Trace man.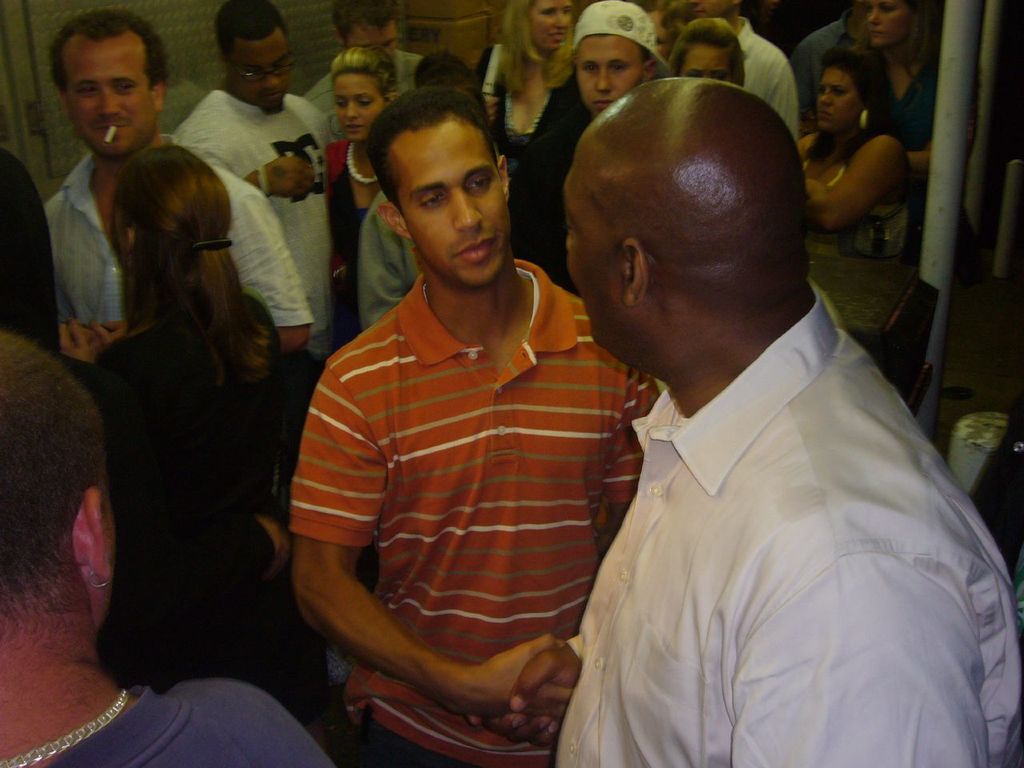
Traced to (573,0,661,121).
